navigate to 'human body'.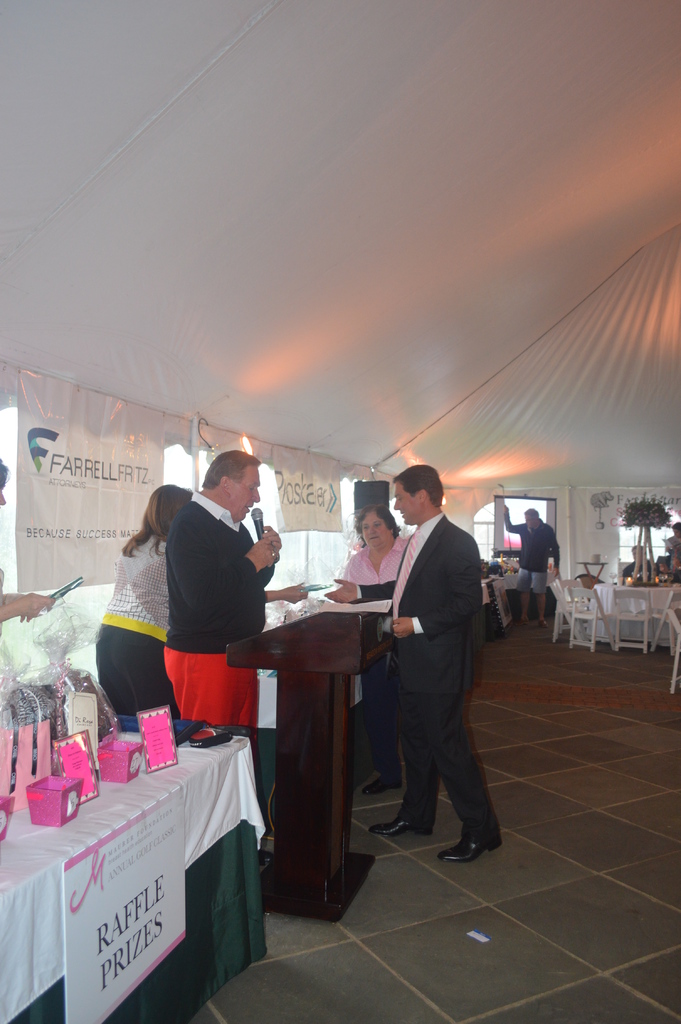
Navigation target: <box>344,533,426,796</box>.
